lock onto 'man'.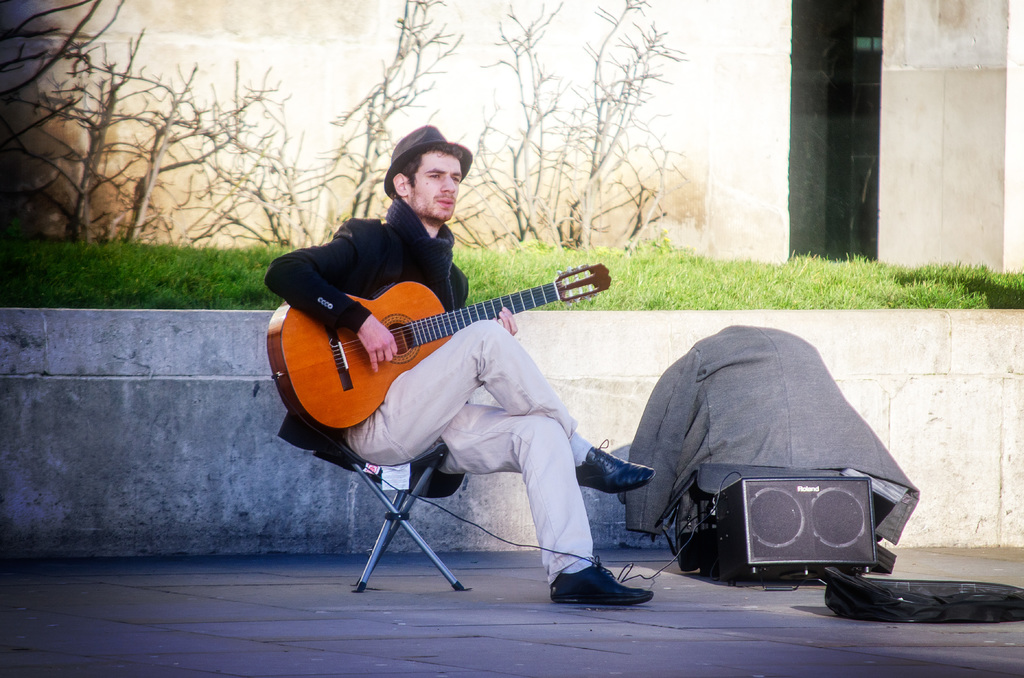
Locked: (246,156,610,576).
